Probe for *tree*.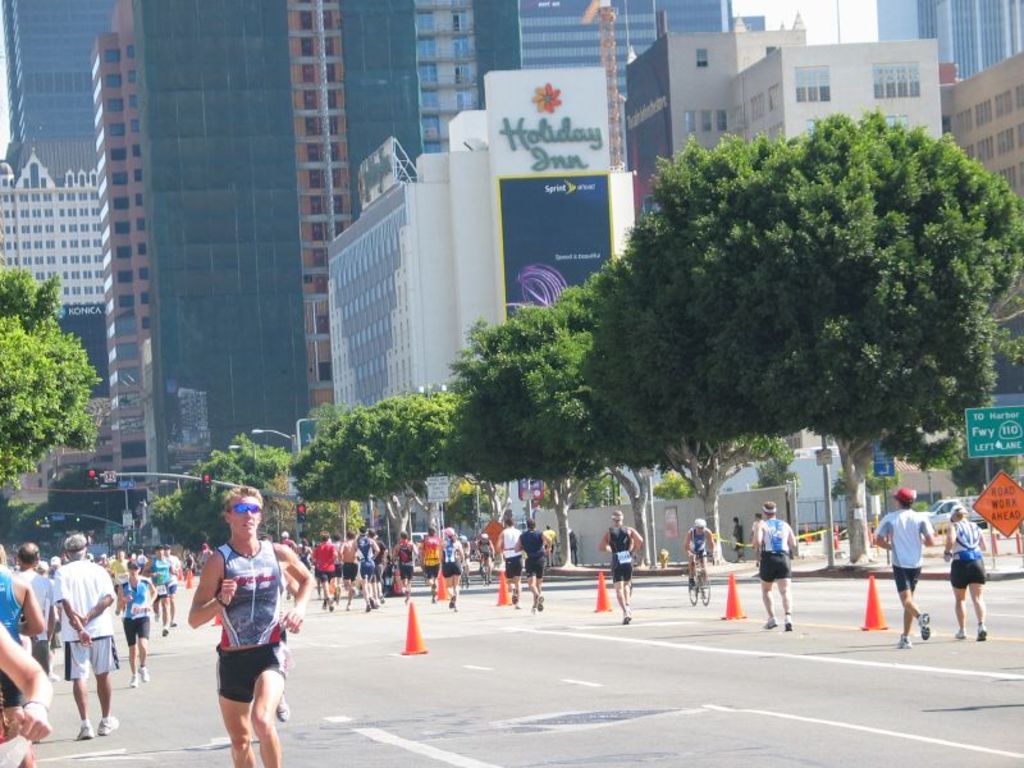
Probe result: (left=146, top=486, right=183, bottom=556).
